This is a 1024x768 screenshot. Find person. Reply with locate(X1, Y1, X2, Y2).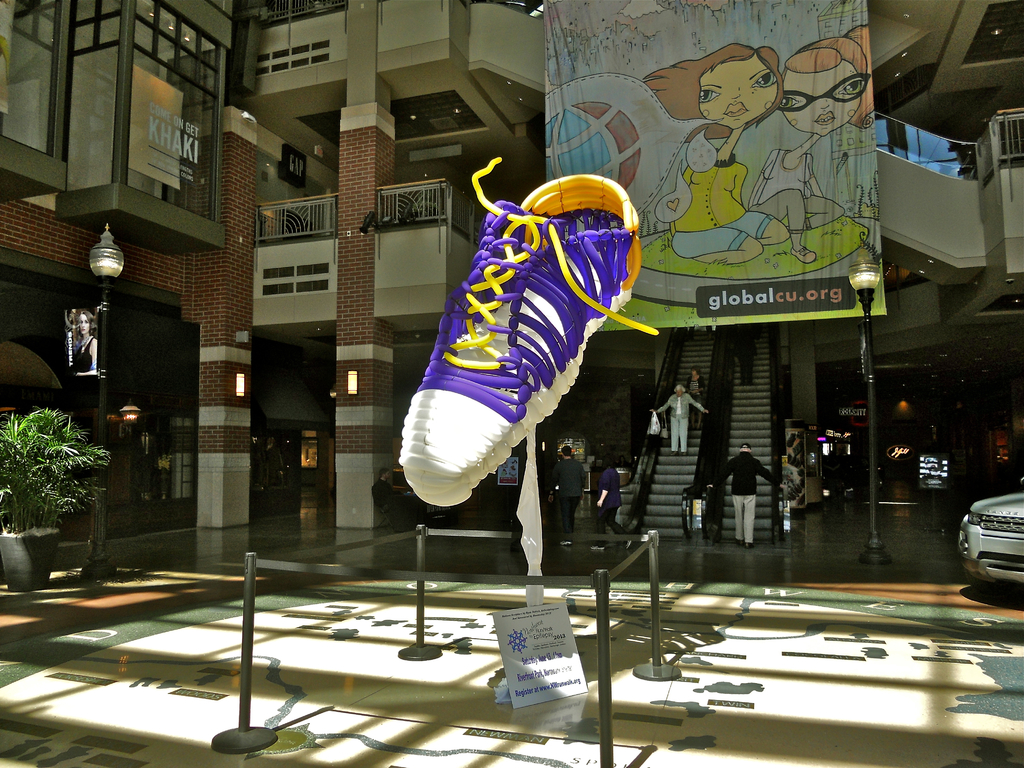
locate(684, 363, 708, 433).
